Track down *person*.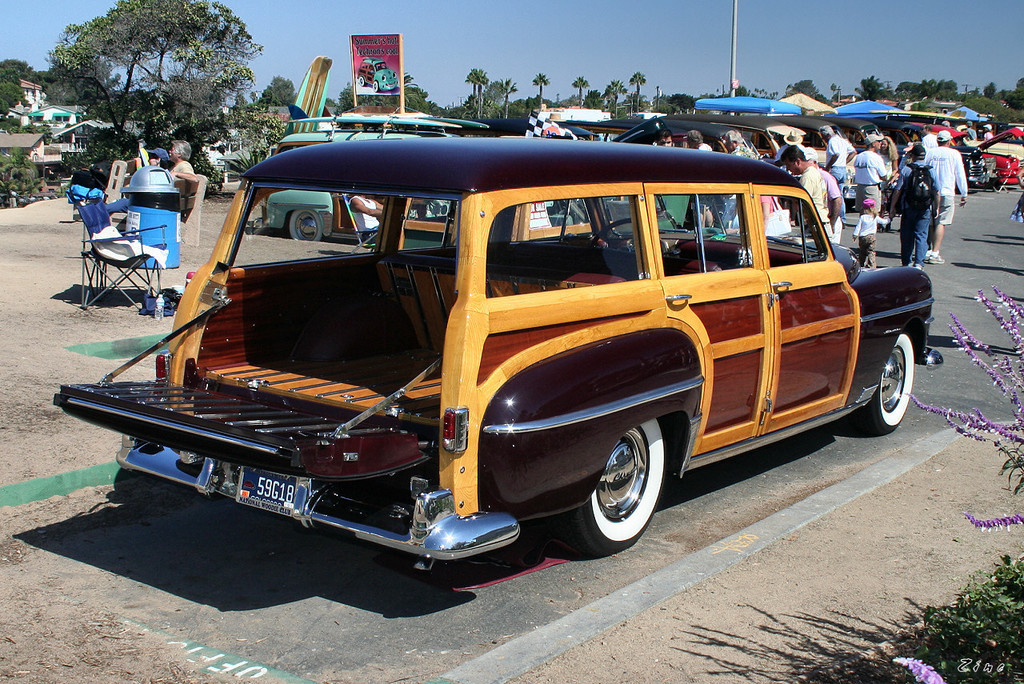
Tracked to pyautogui.locateOnScreen(849, 203, 883, 266).
